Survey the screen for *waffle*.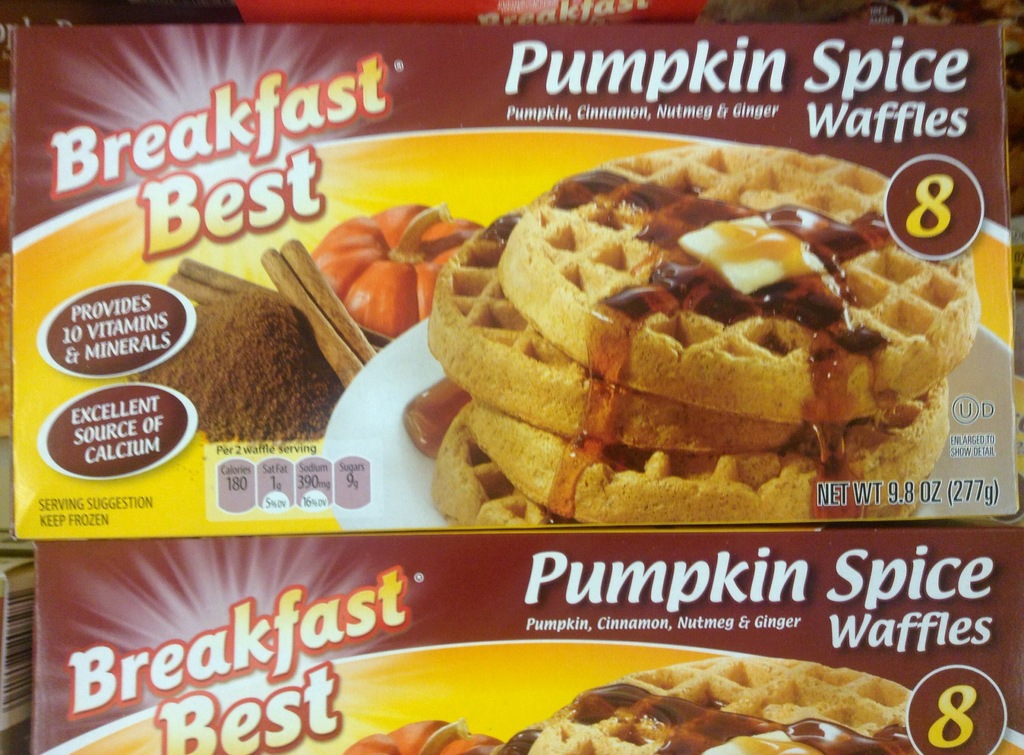
Survey found: pyautogui.locateOnScreen(496, 656, 1023, 754).
